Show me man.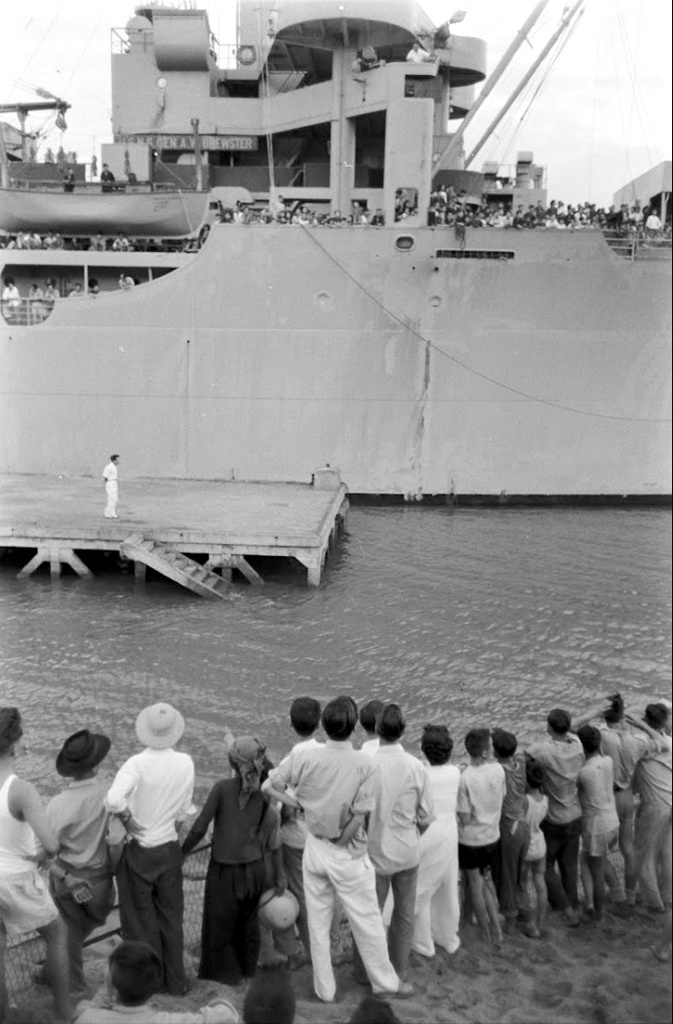
man is here: bbox=[218, 196, 384, 226].
